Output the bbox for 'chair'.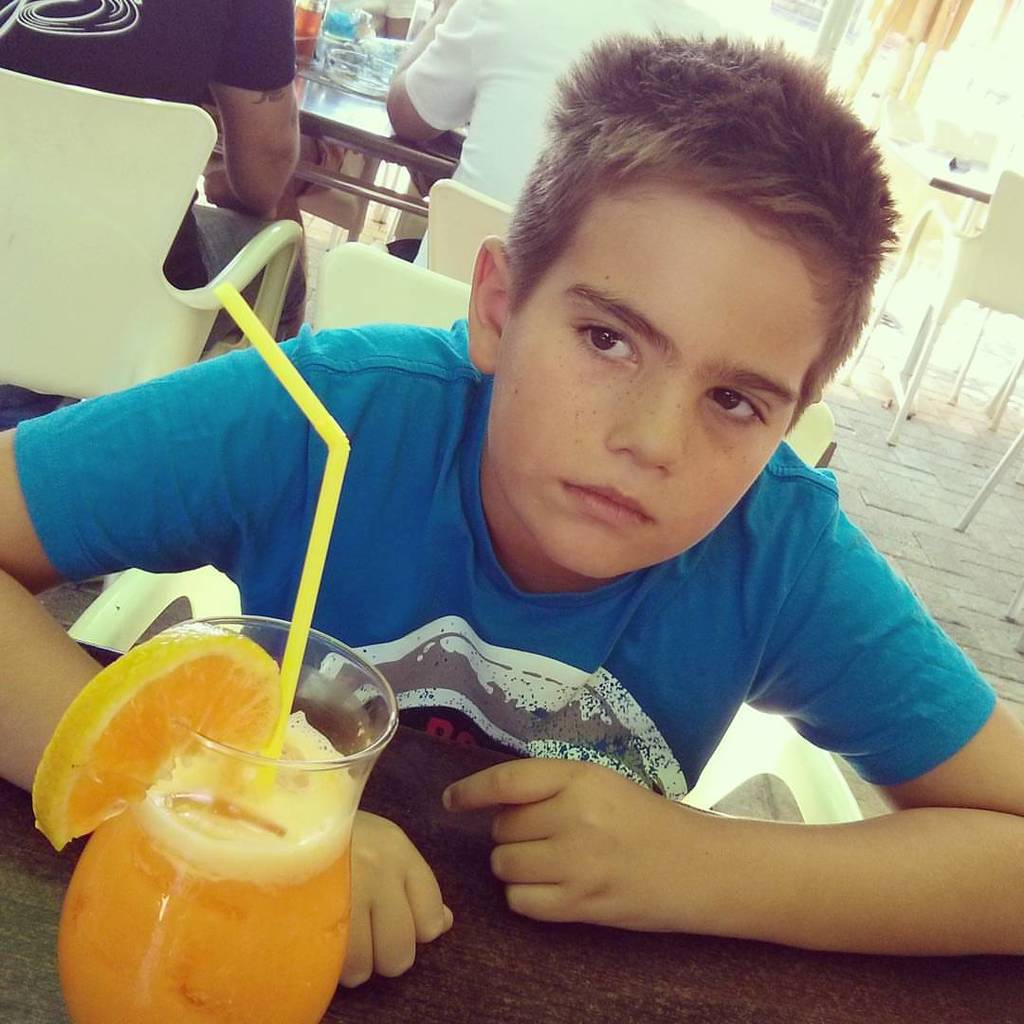
<bbox>0, 64, 307, 401</bbox>.
